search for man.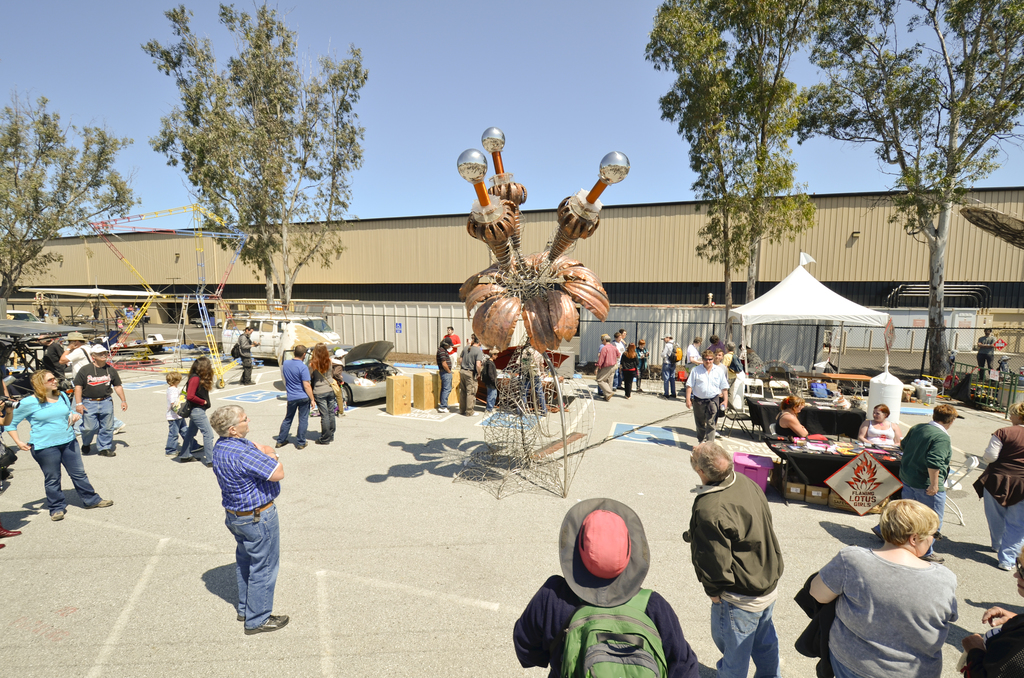
Found at (left=41, top=334, right=62, bottom=381).
